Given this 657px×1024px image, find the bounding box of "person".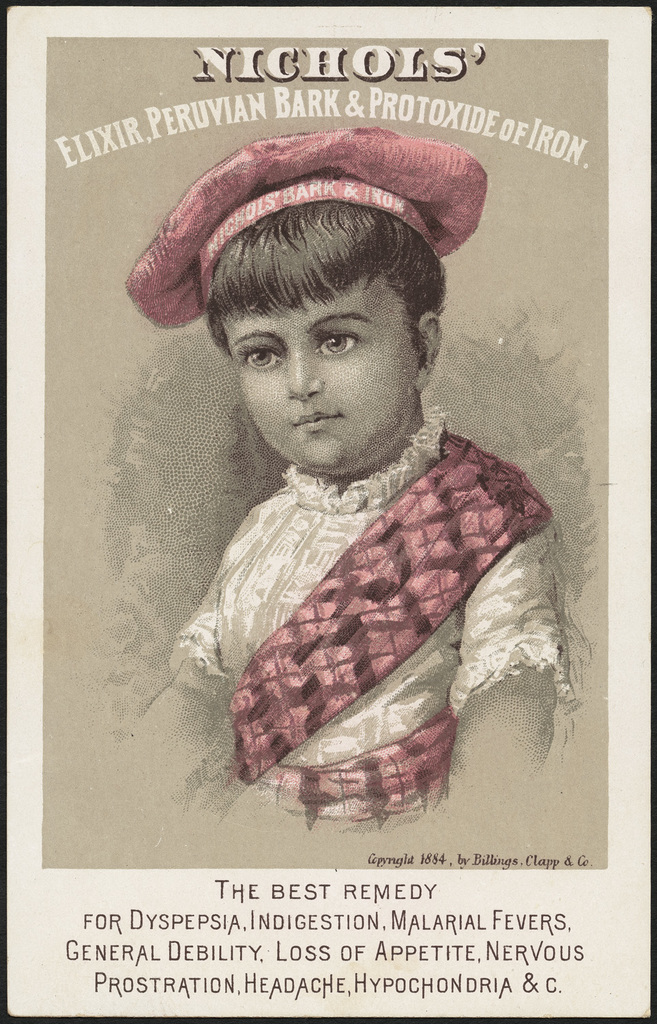
bbox=(122, 125, 567, 831).
